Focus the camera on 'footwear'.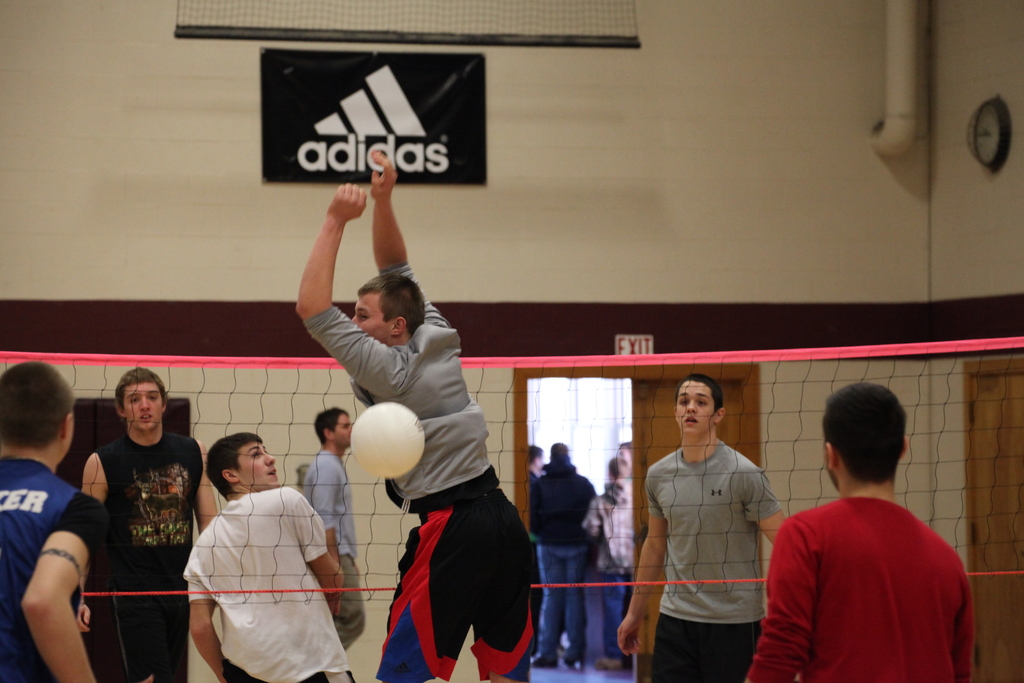
Focus region: <bbox>564, 653, 586, 671</bbox>.
